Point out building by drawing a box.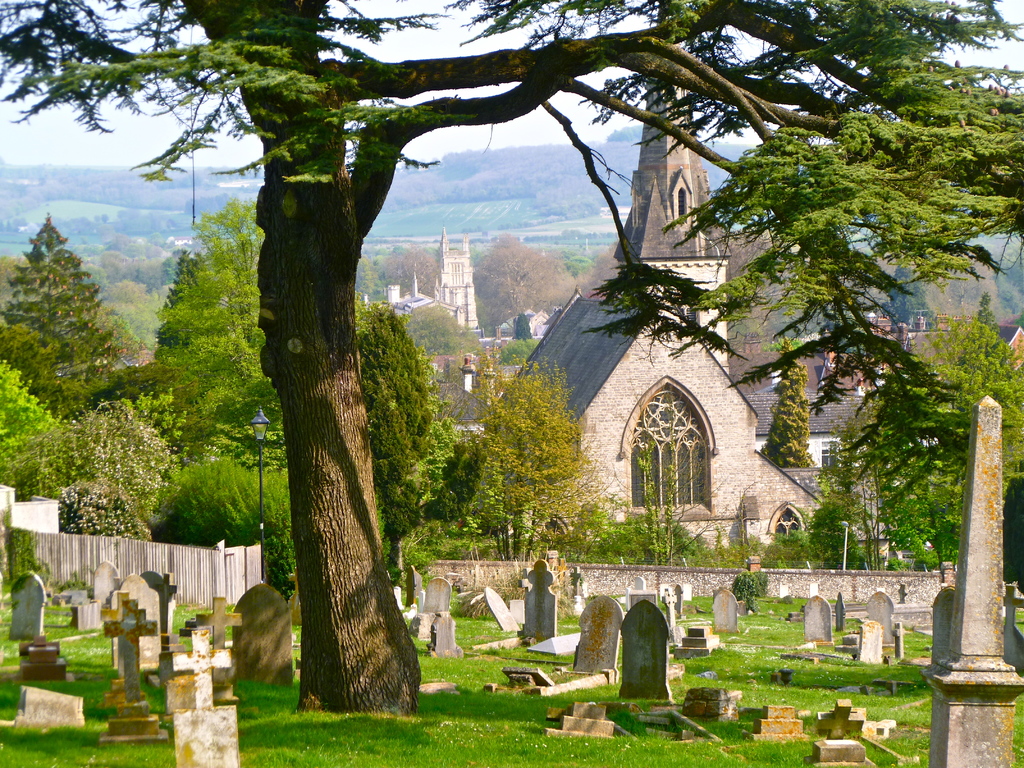
pyautogui.locateOnScreen(387, 233, 479, 331).
